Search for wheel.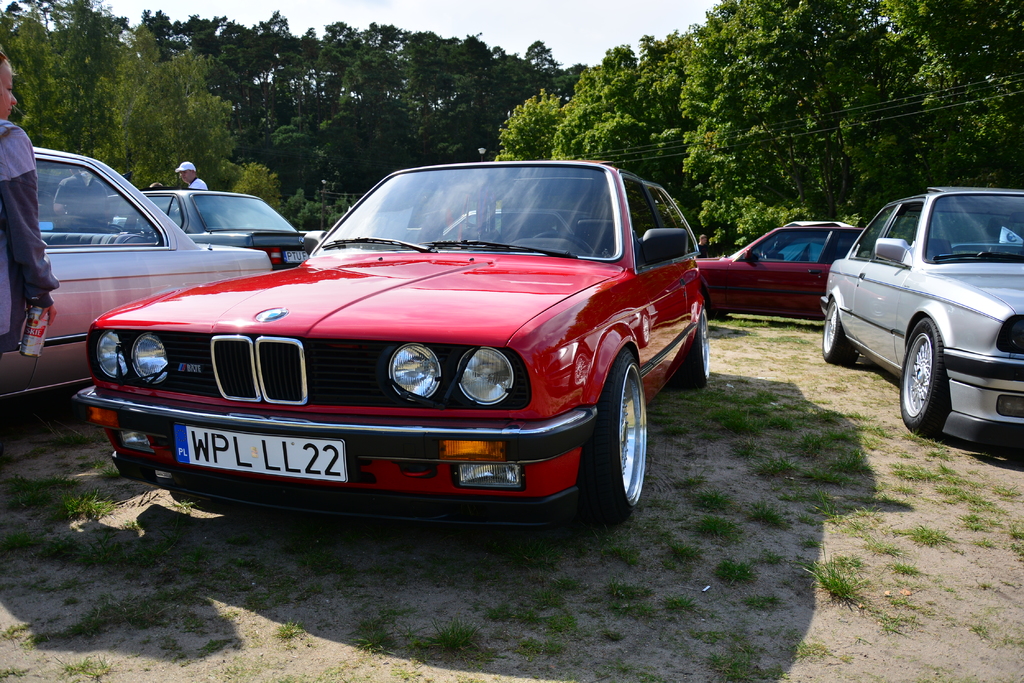
Found at select_region(817, 296, 870, 364).
